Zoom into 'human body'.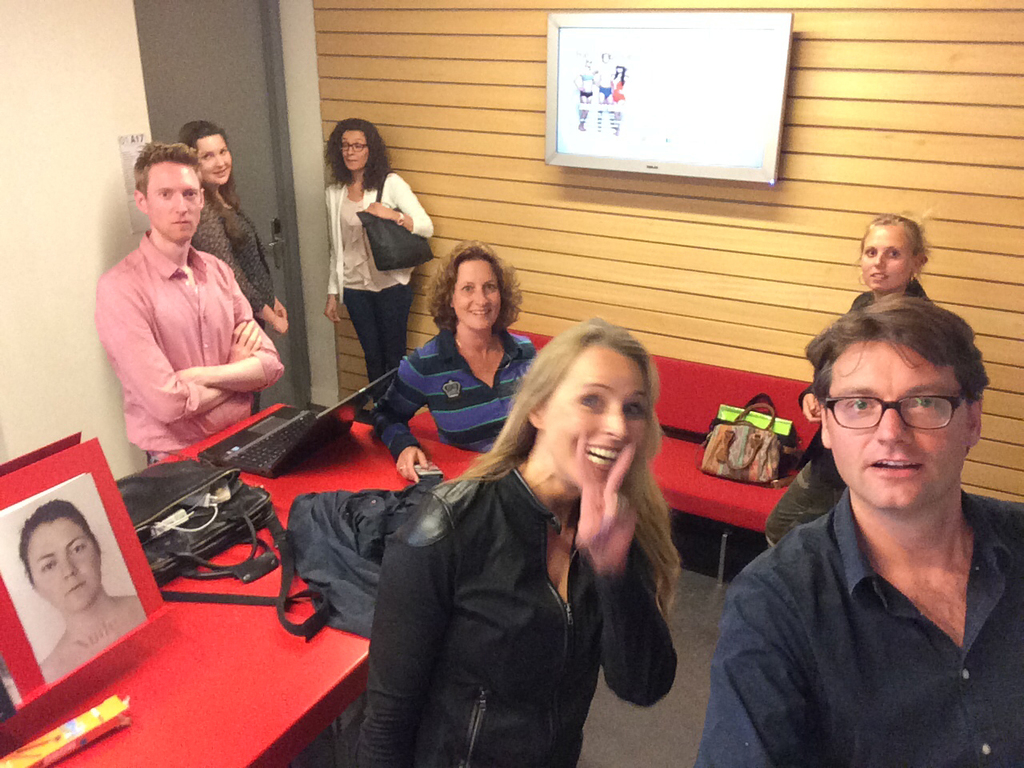
Zoom target: [left=695, top=495, right=1023, bottom=766].
